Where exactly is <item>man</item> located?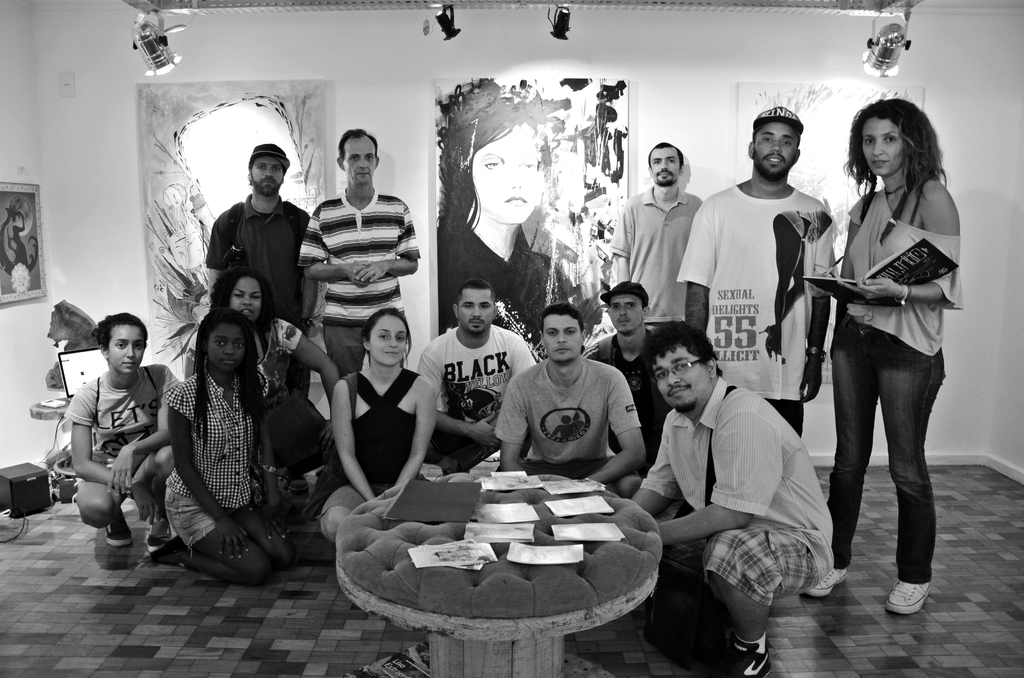
Its bounding box is <bbox>202, 144, 326, 390</bbox>.
